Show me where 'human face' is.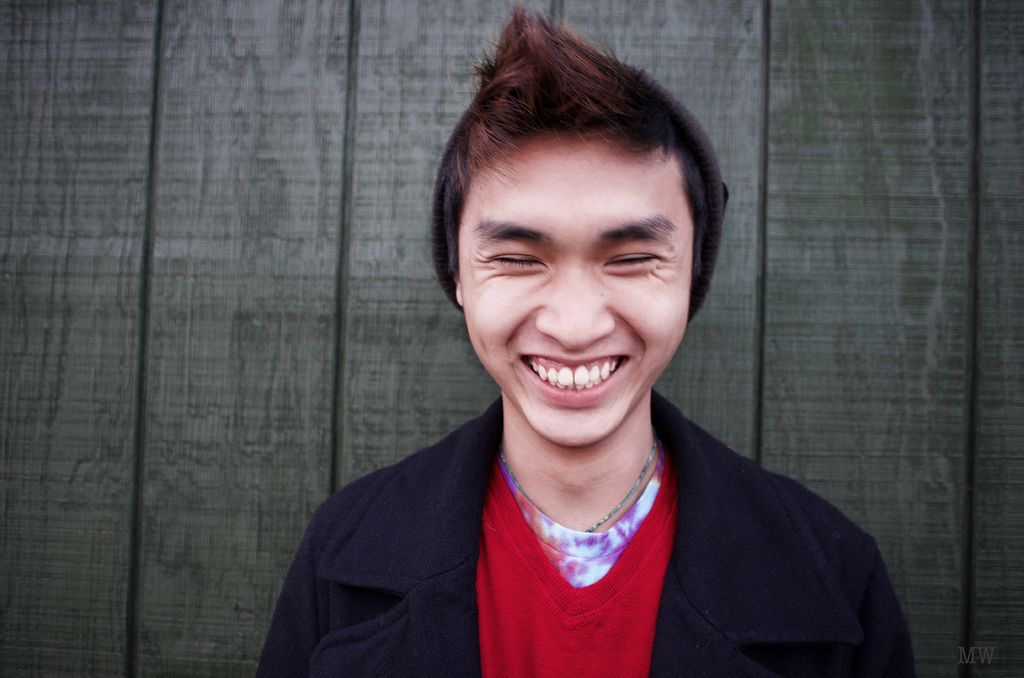
'human face' is at x1=444 y1=100 x2=712 y2=449.
